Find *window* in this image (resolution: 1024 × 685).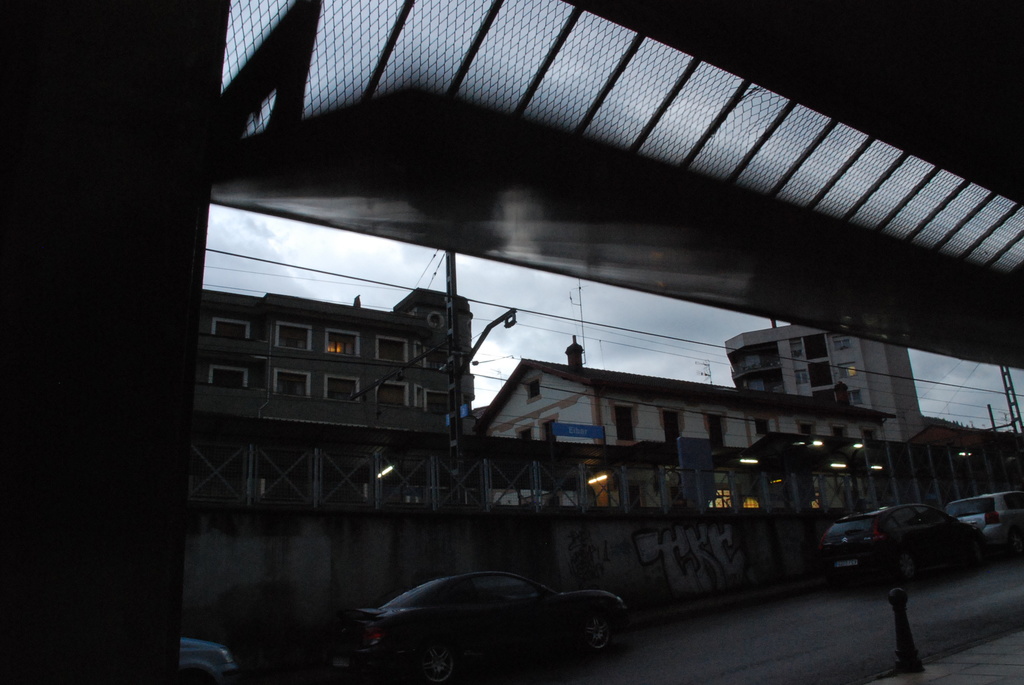
376:336:411:365.
